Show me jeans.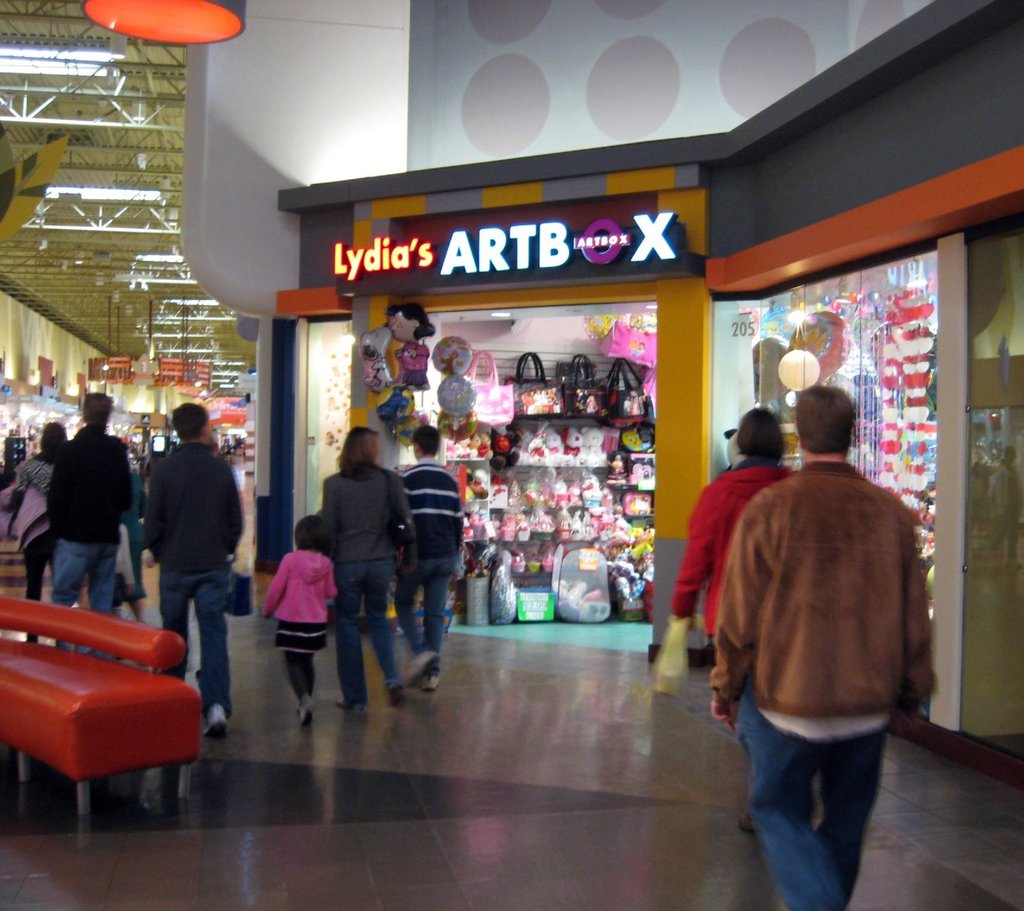
jeans is here: 395,549,462,670.
